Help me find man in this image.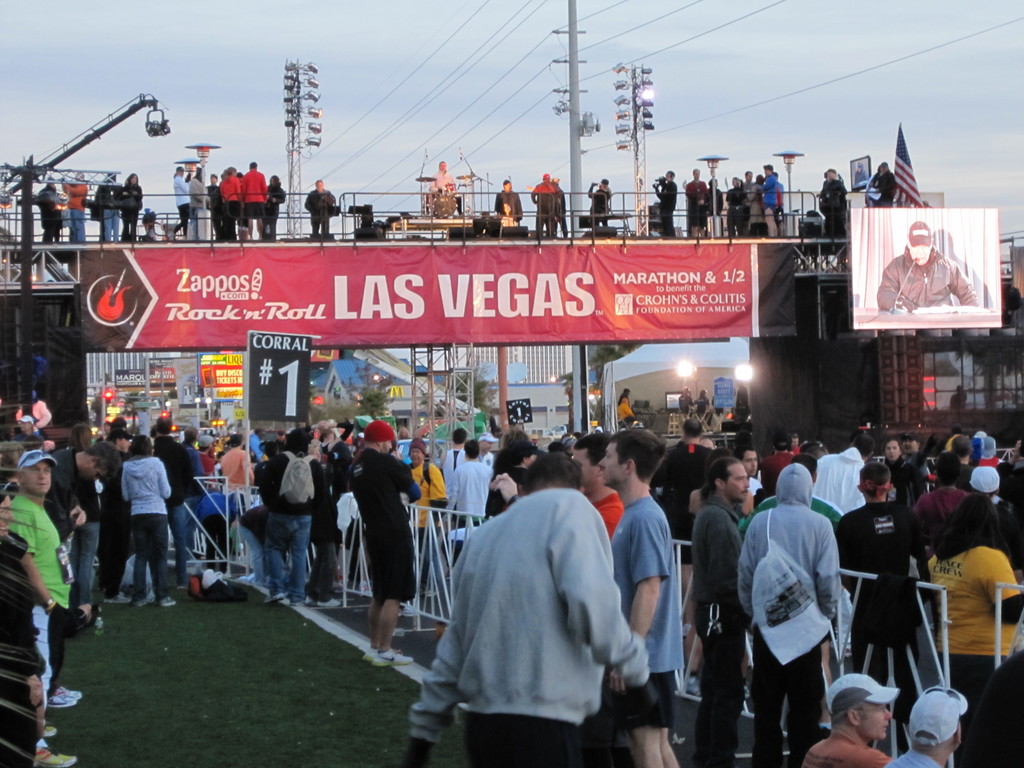
Found it: rect(442, 435, 492, 544).
